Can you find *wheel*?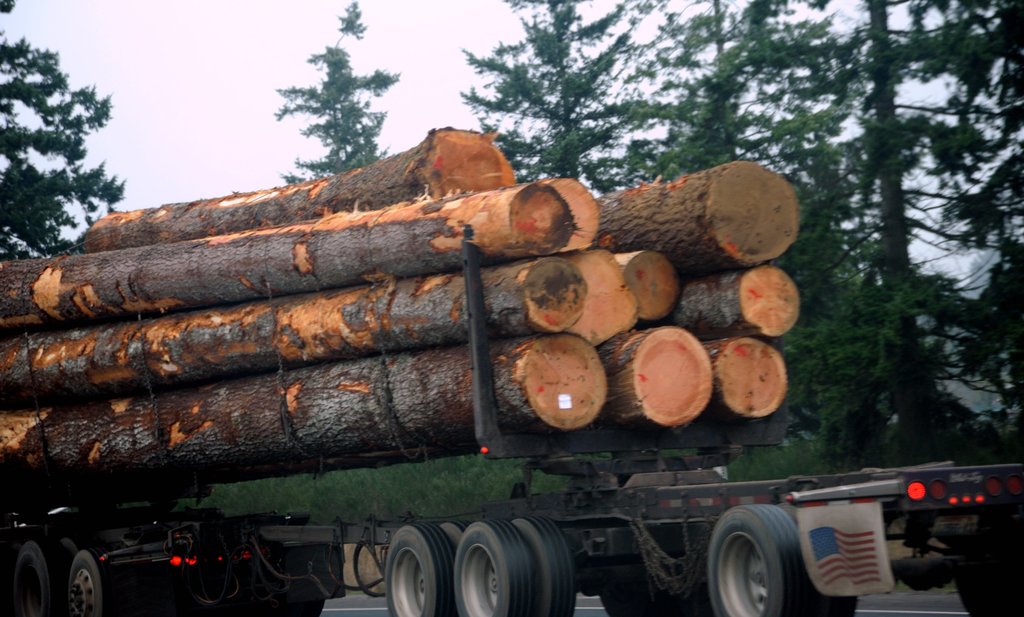
Yes, bounding box: box(268, 598, 330, 616).
